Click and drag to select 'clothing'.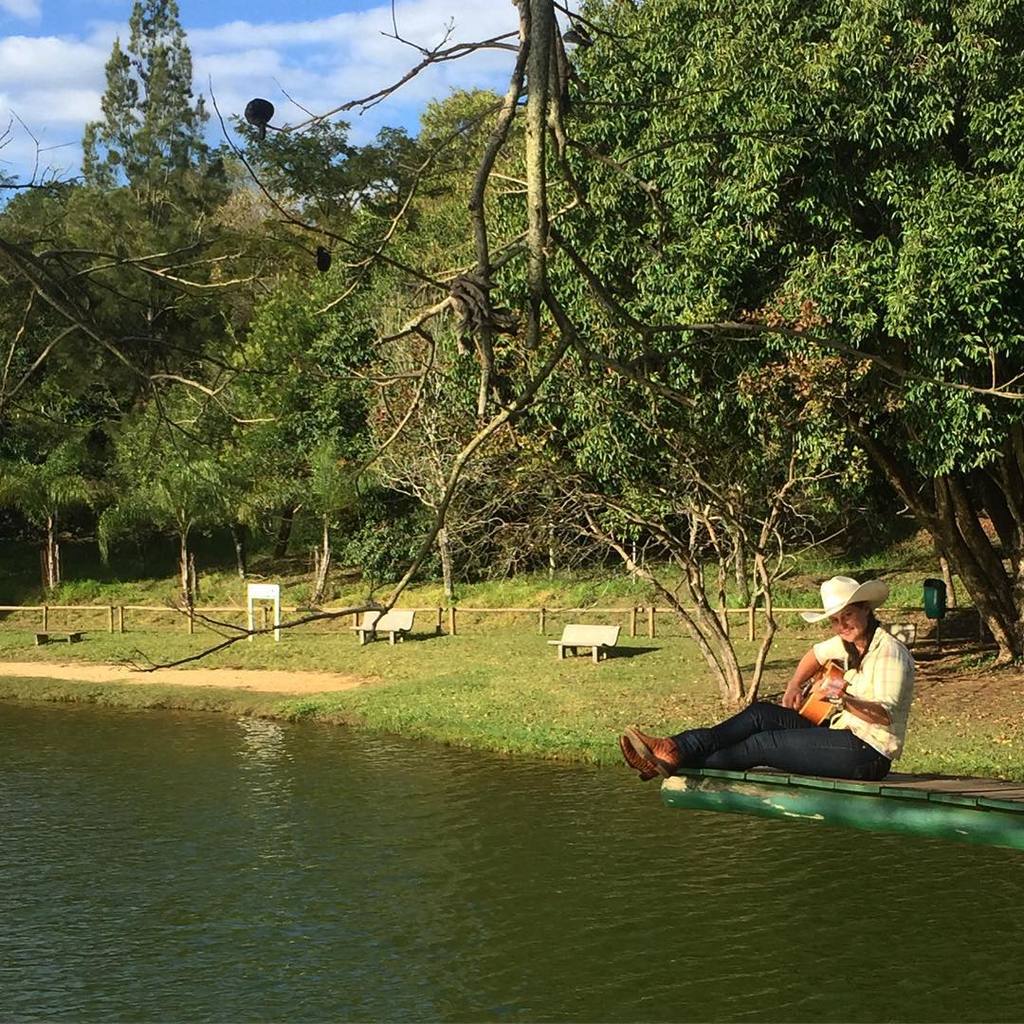
Selection: [665,618,925,774].
